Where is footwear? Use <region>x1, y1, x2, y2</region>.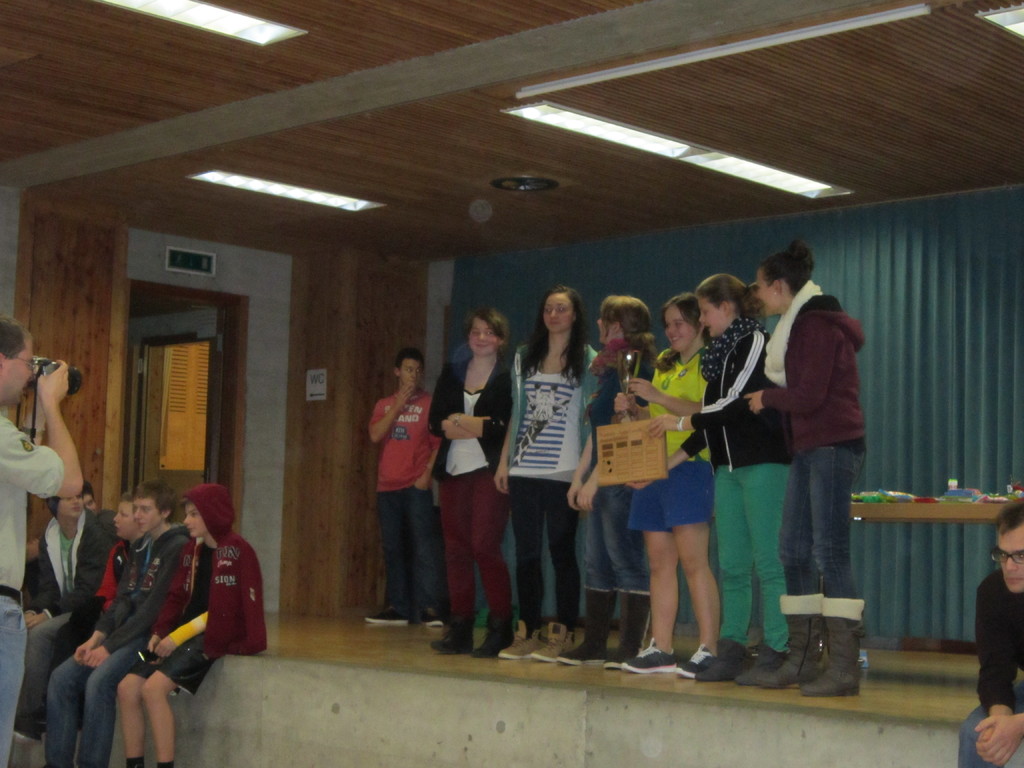
<region>669, 644, 707, 684</region>.
